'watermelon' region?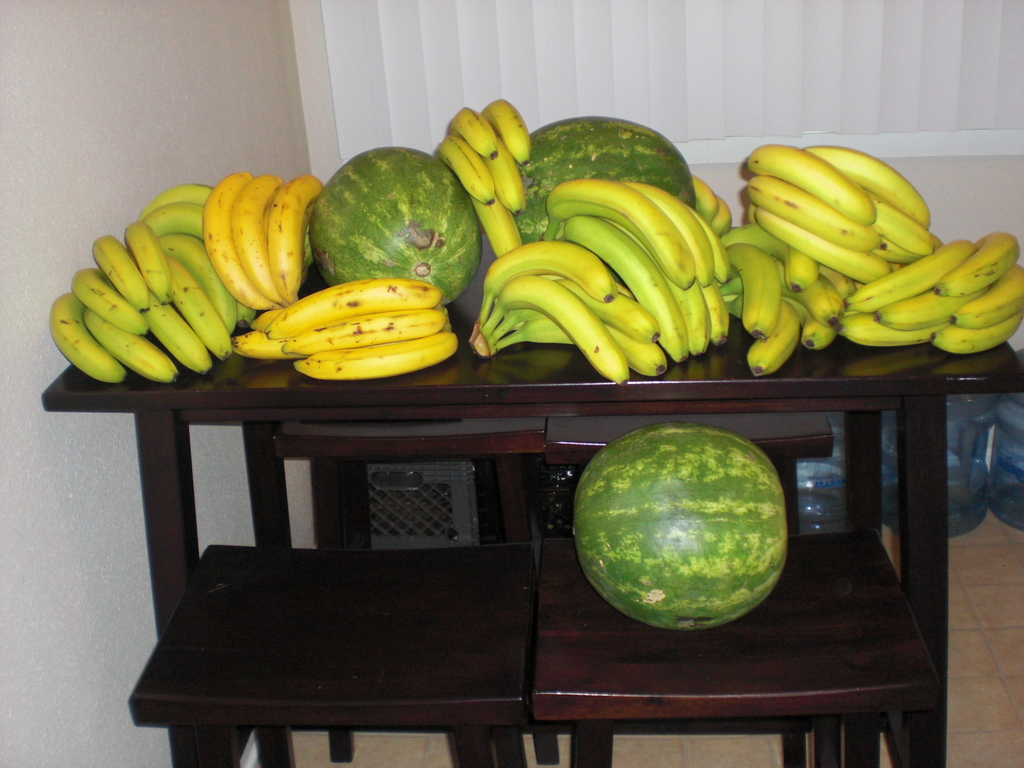
detection(513, 114, 695, 243)
